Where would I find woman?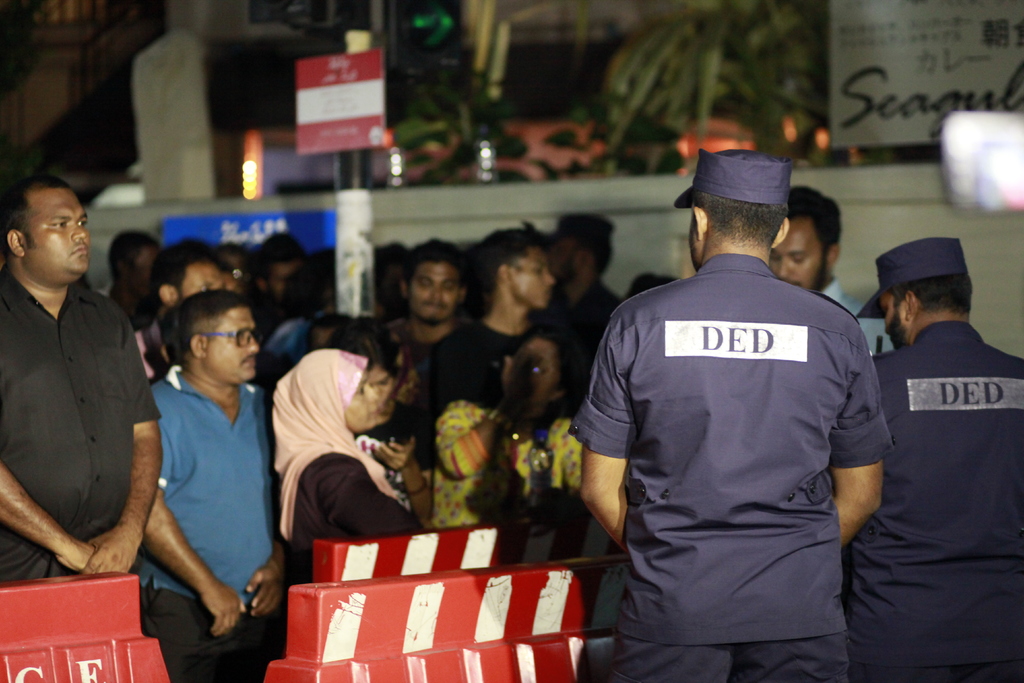
At region(325, 318, 433, 509).
